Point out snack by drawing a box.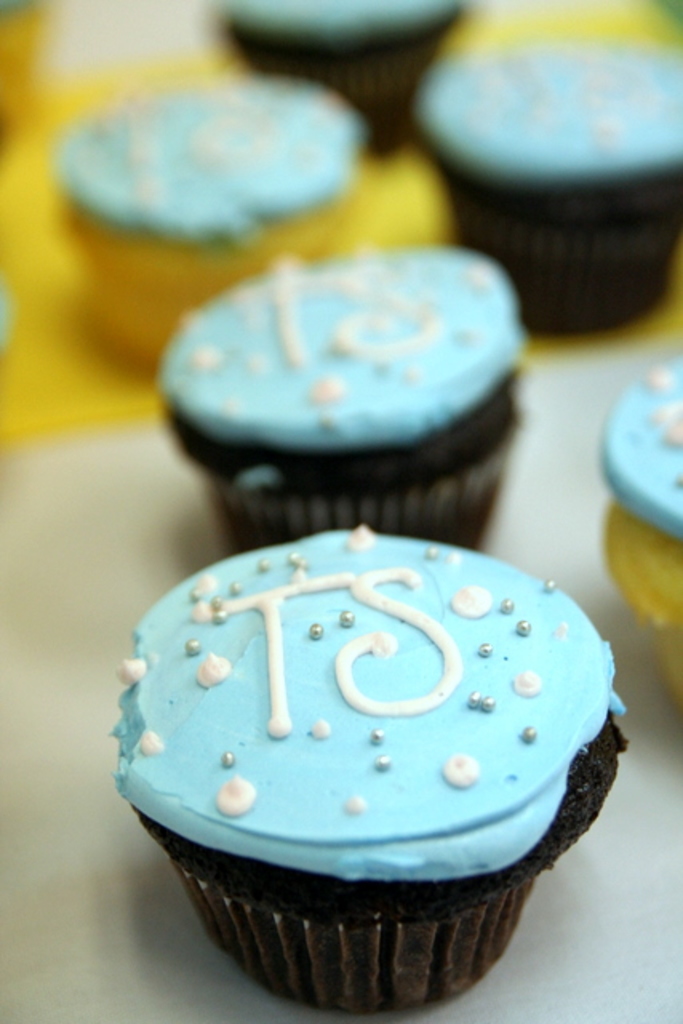
<bbox>601, 358, 681, 699</bbox>.
